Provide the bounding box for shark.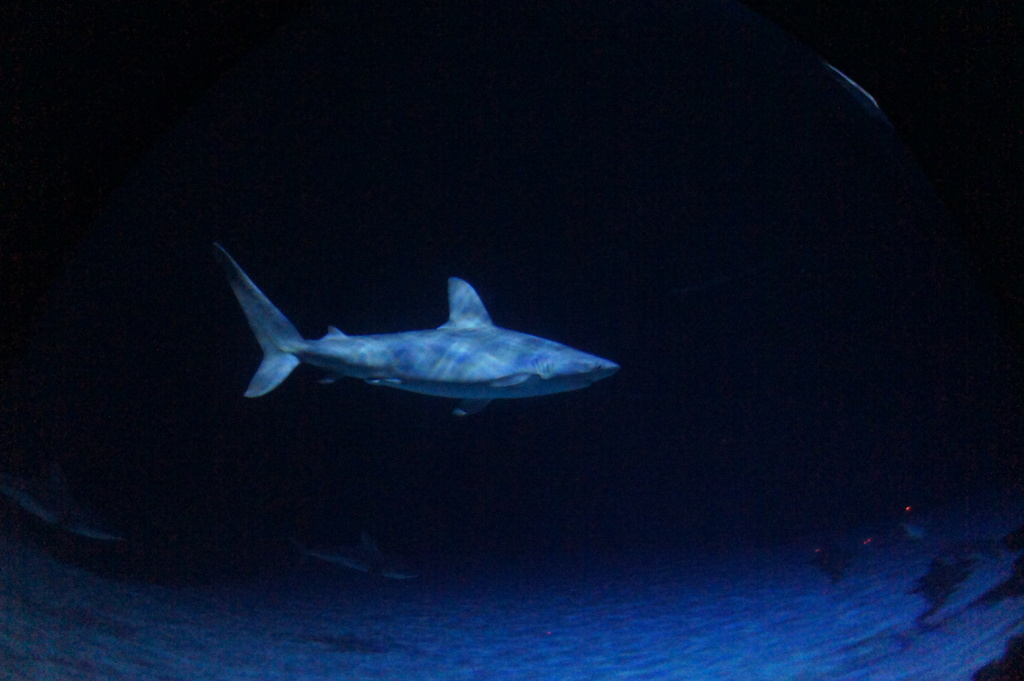
(211, 248, 620, 417).
